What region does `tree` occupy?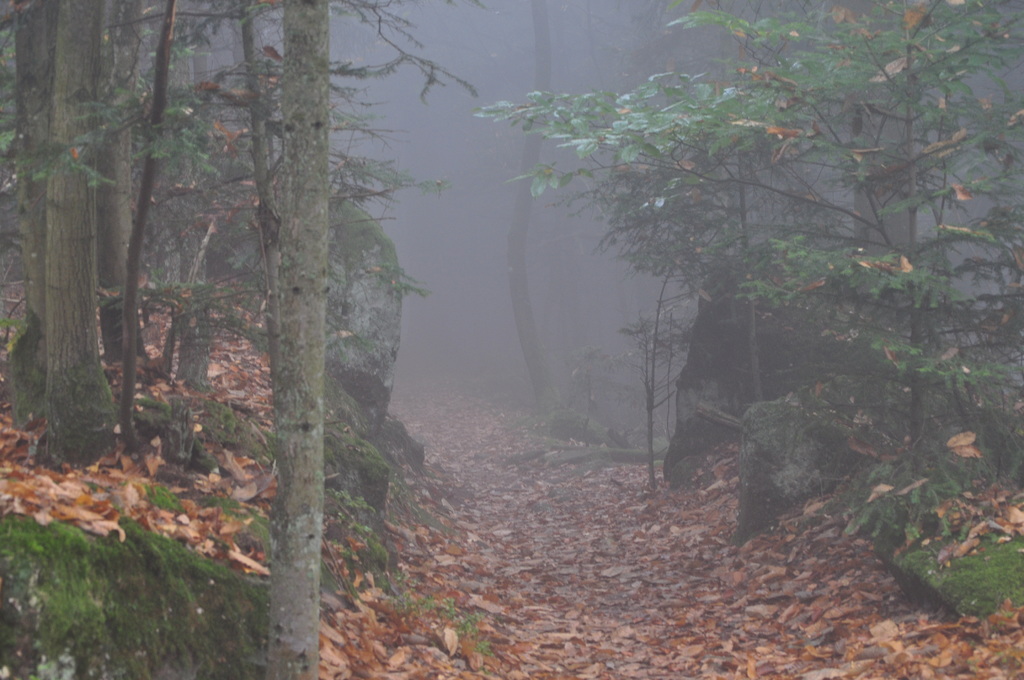
(232, 1, 483, 679).
